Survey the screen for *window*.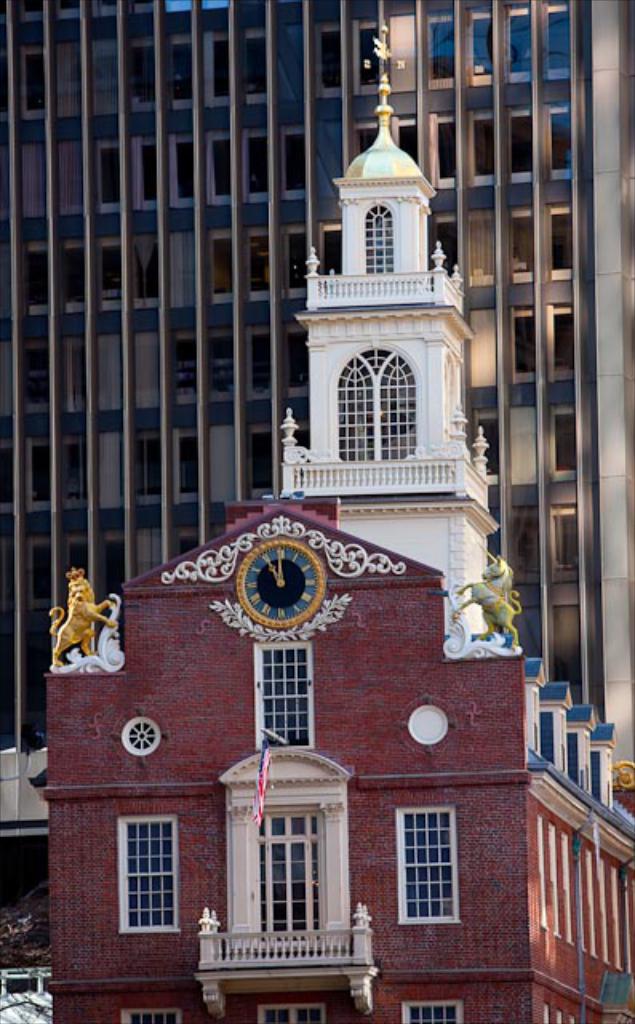
Survey found: crop(392, 806, 461, 931).
